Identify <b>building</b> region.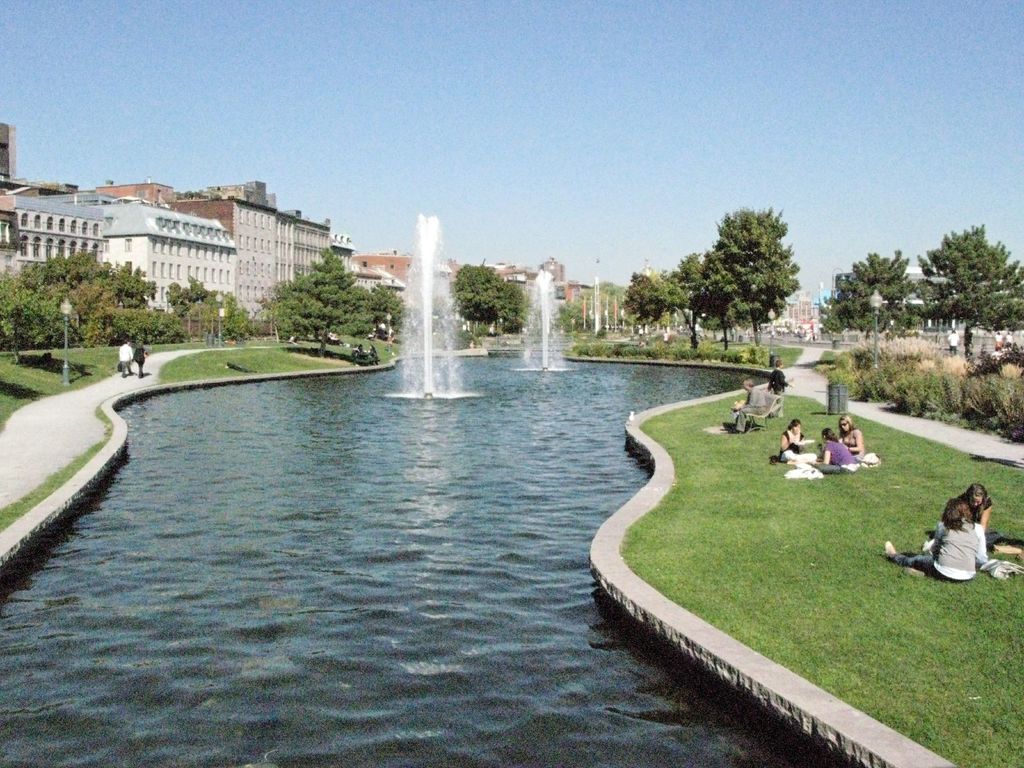
Region: {"x1": 8, "y1": 181, "x2": 370, "y2": 307}.
